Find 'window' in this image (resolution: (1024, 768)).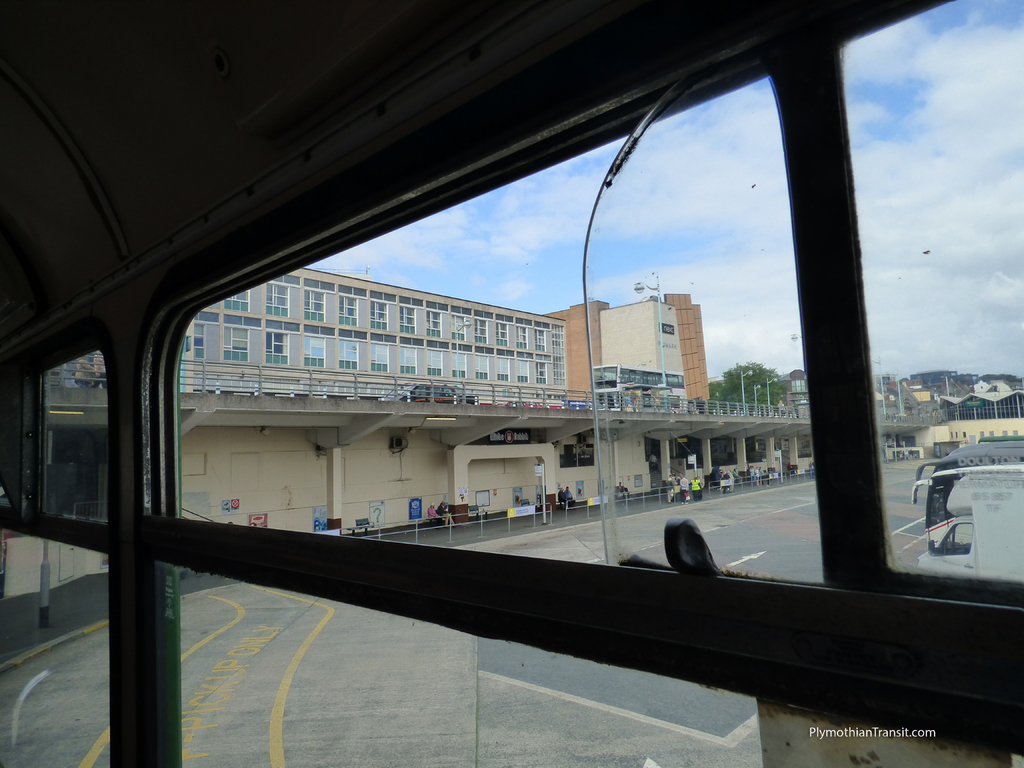
<region>180, 339, 211, 369</region>.
